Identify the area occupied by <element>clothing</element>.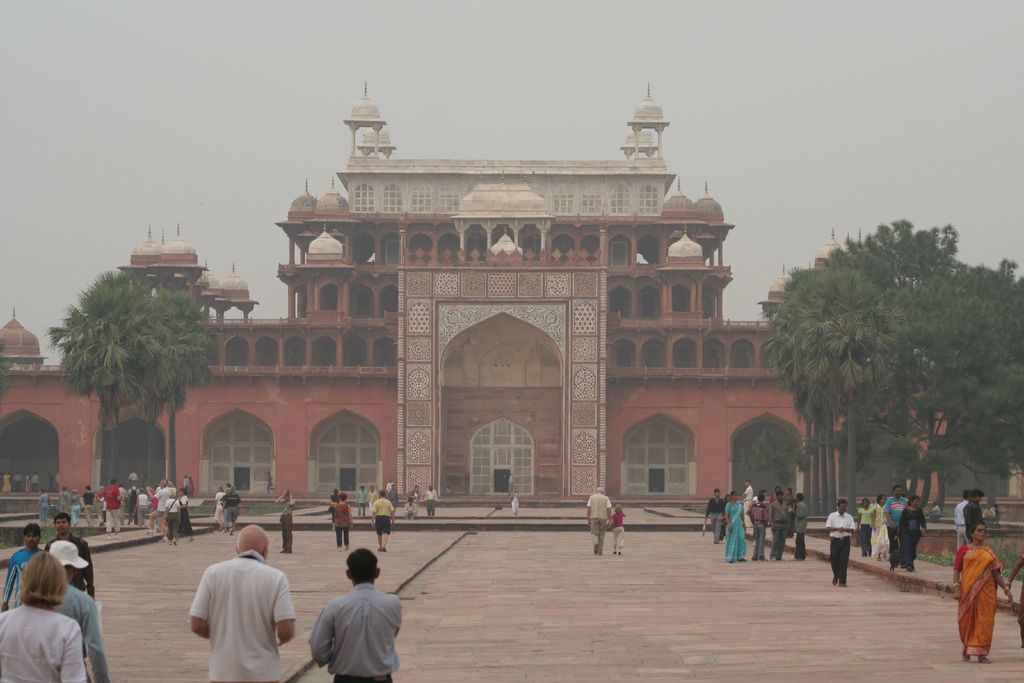
Area: select_region(769, 493, 791, 562).
